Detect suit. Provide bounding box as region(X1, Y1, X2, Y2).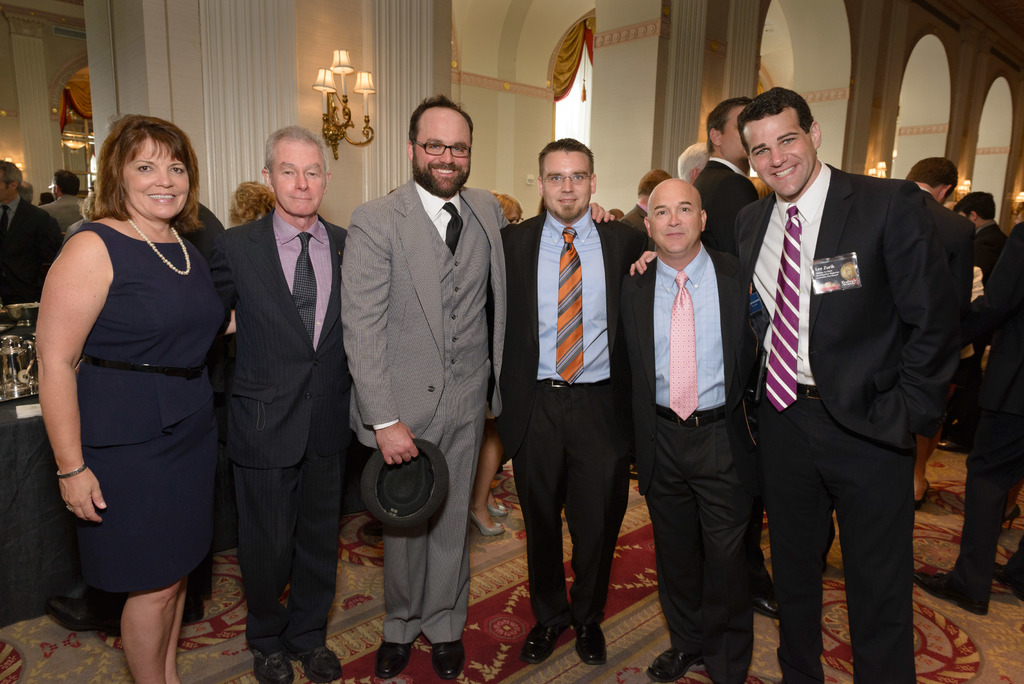
region(502, 211, 654, 624).
